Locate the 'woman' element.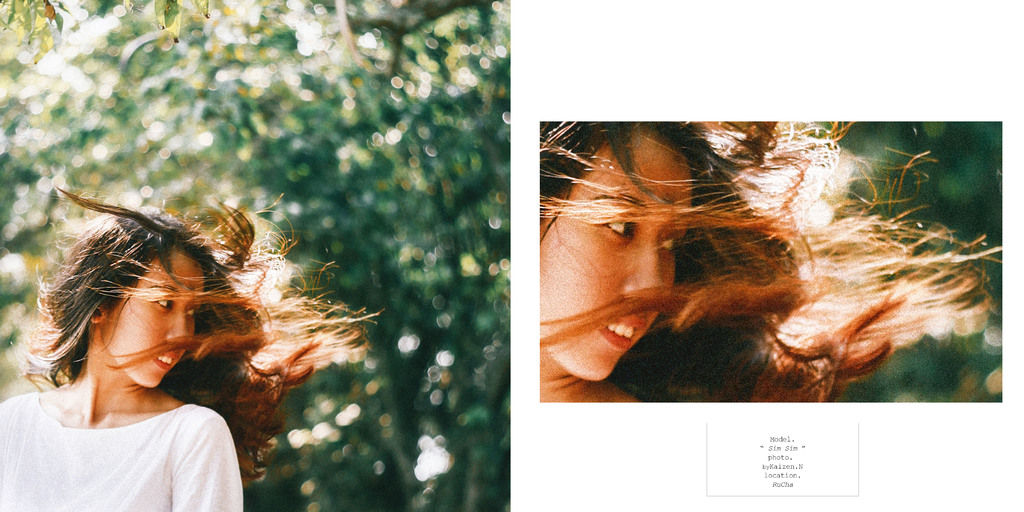
Element bbox: crop(501, 94, 1000, 420).
